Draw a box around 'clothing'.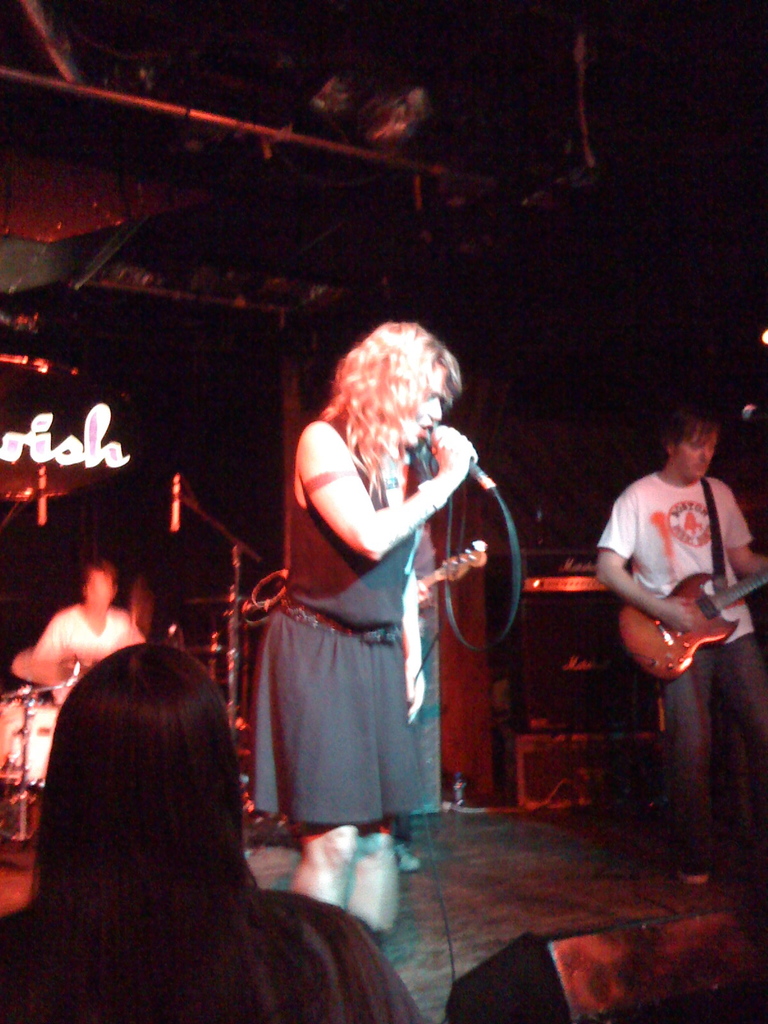
select_region(0, 888, 428, 1023).
